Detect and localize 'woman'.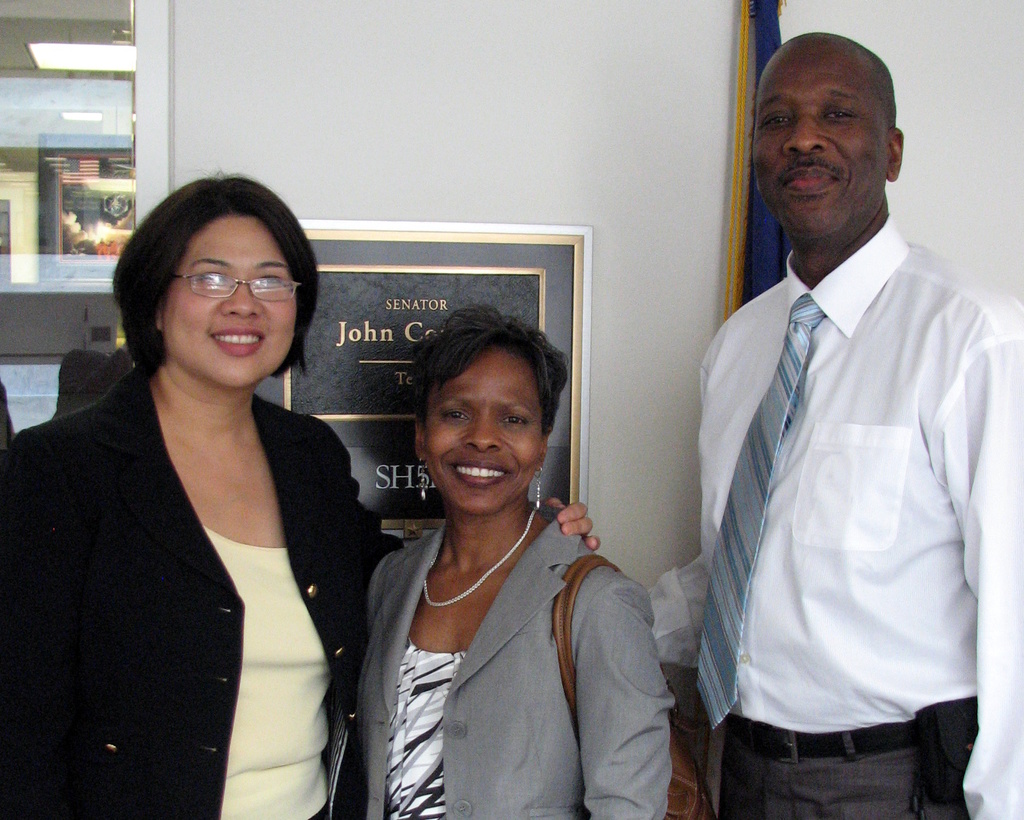
Localized at left=0, top=173, right=604, bottom=819.
